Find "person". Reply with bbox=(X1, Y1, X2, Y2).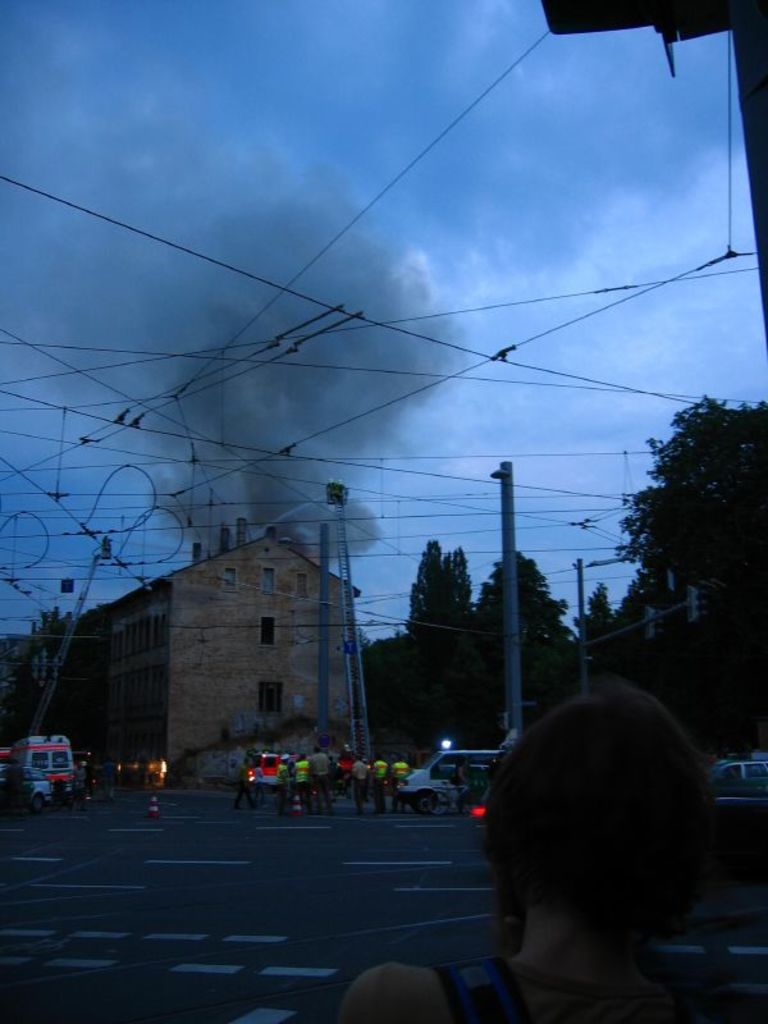
bbox=(308, 742, 337, 809).
